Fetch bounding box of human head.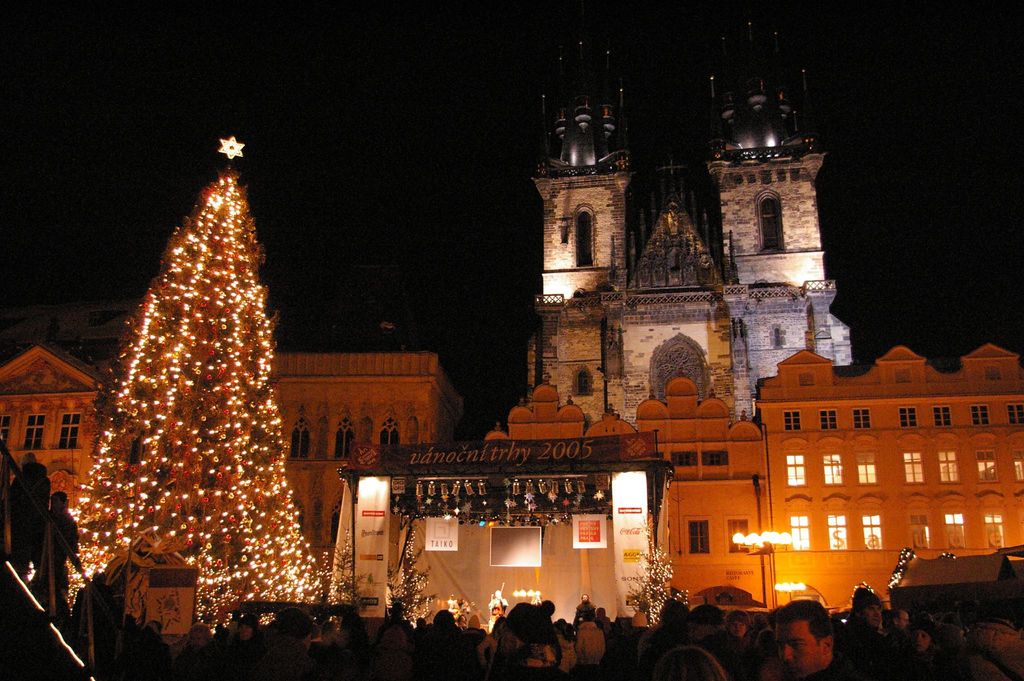
Bbox: (left=579, top=593, right=593, bottom=604).
